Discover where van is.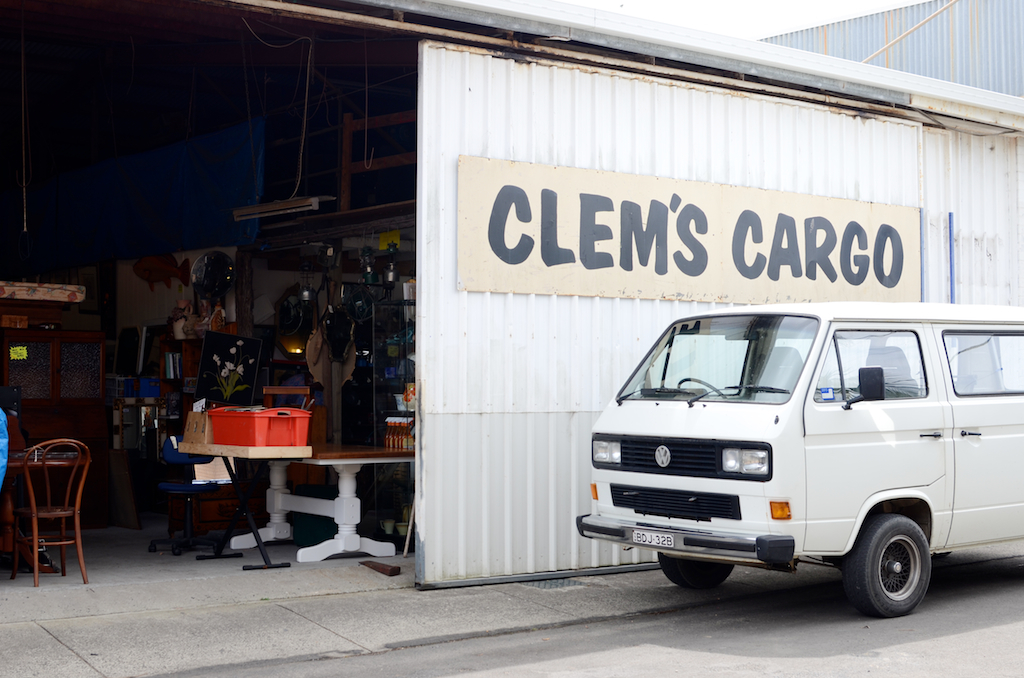
Discovered at bbox(574, 299, 1023, 620).
